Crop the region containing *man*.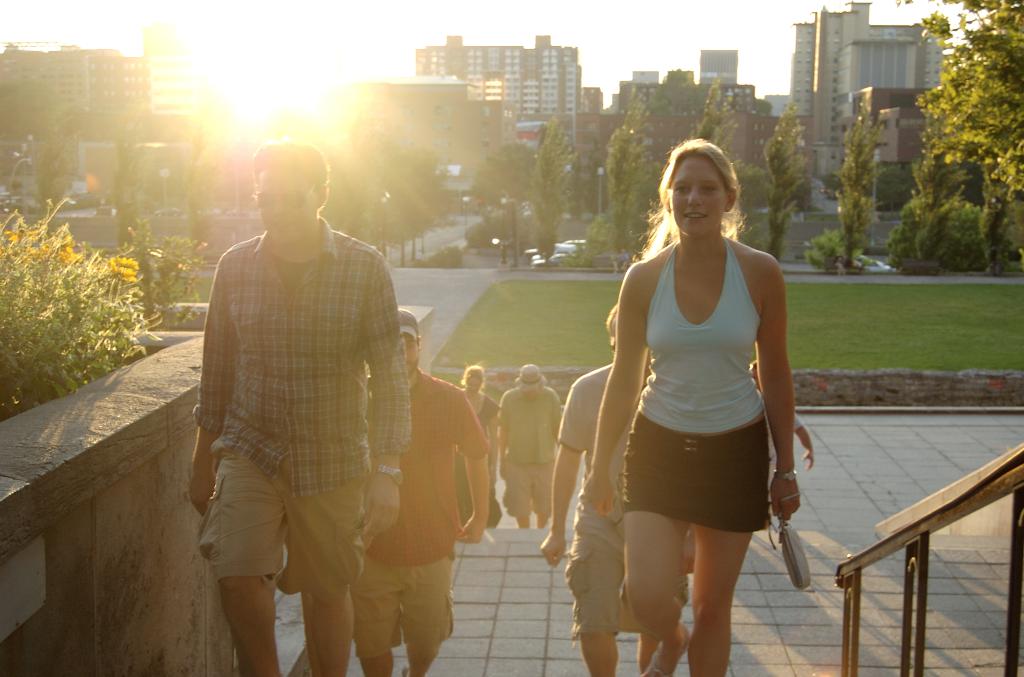
Crop region: (x1=487, y1=363, x2=547, y2=526).
